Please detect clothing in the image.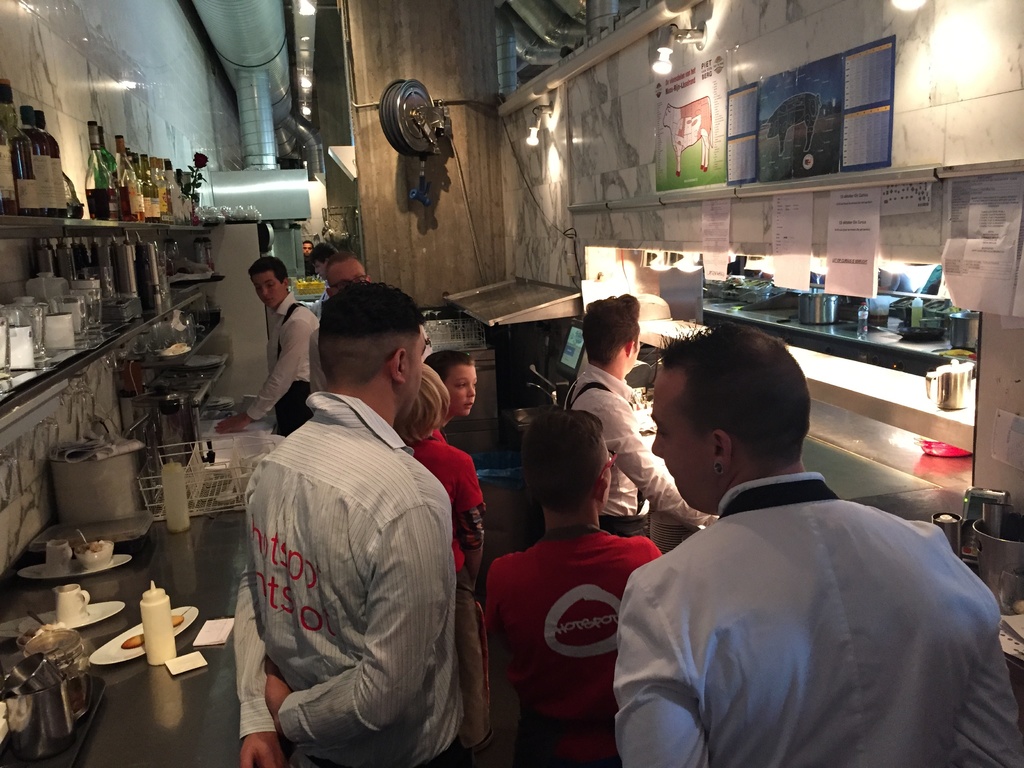
<box>609,472,1023,767</box>.
